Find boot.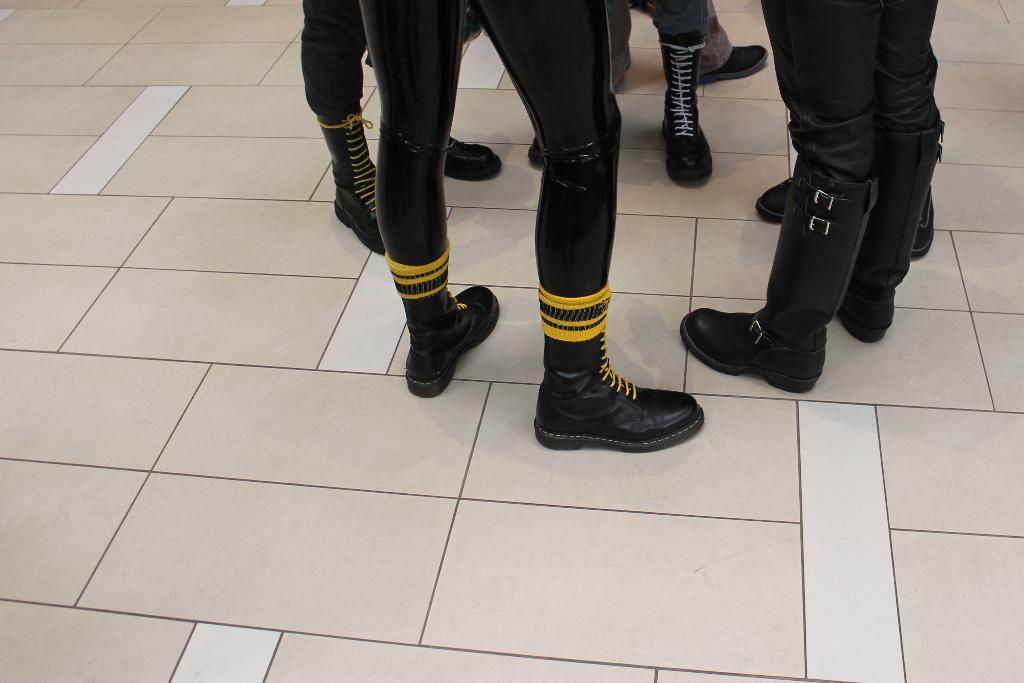
pyautogui.locateOnScreen(842, 144, 945, 345).
